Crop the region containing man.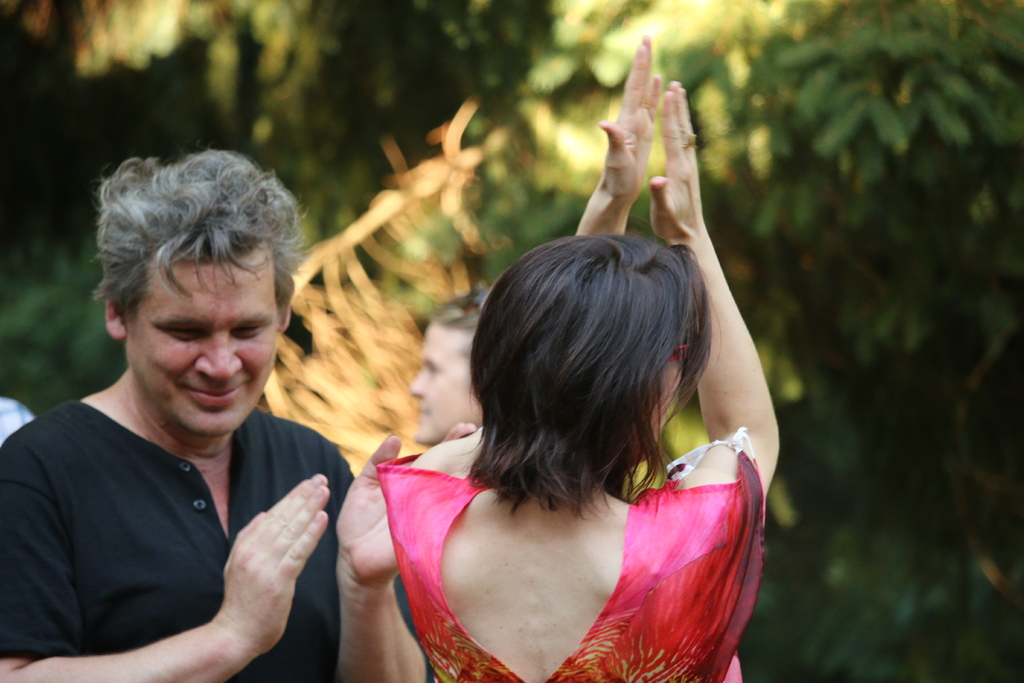
Crop region: region(0, 146, 432, 682).
